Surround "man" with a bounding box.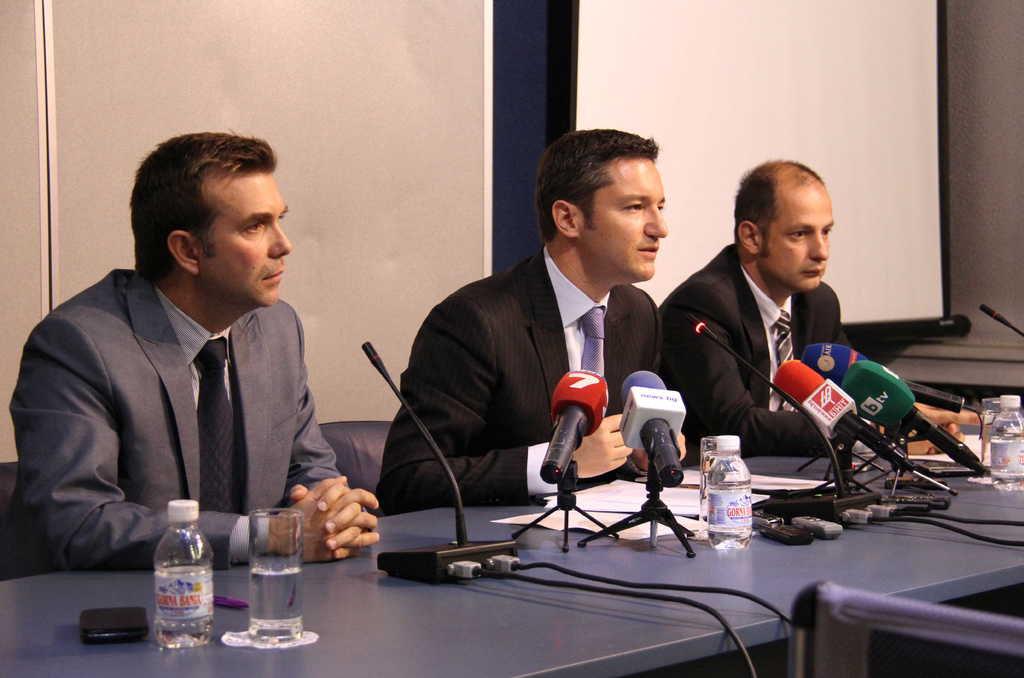
pyautogui.locateOnScreen(660, 156, 980, 454).
